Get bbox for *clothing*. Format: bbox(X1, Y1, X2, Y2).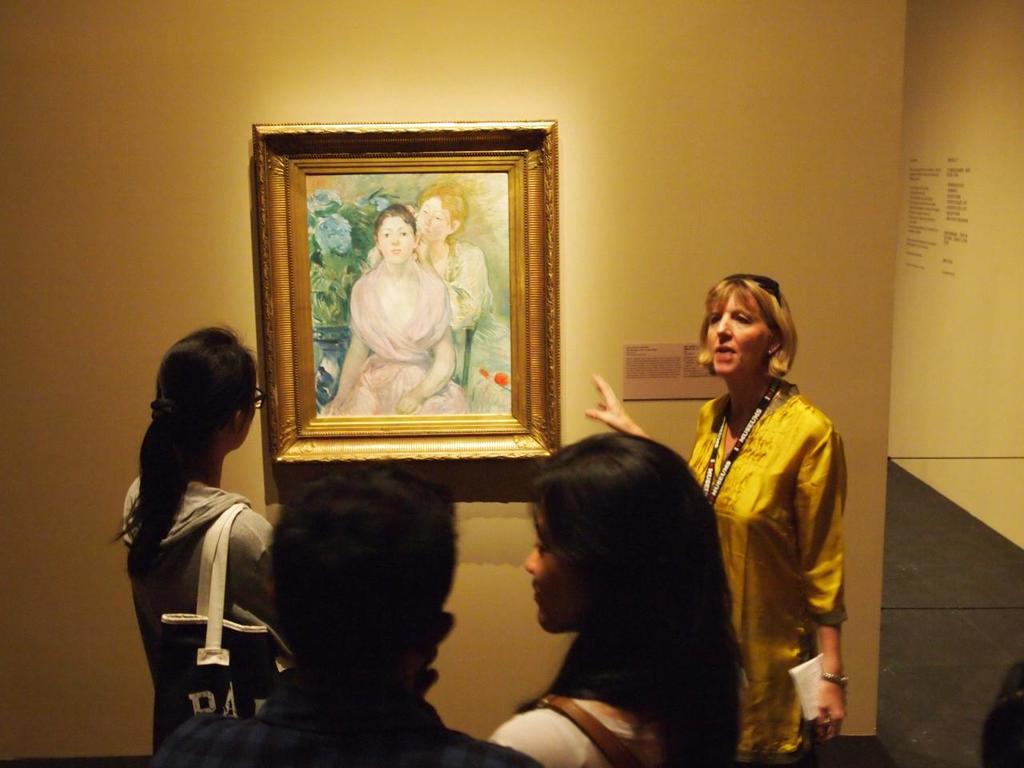
bbox(485, 698, 682, 767).
